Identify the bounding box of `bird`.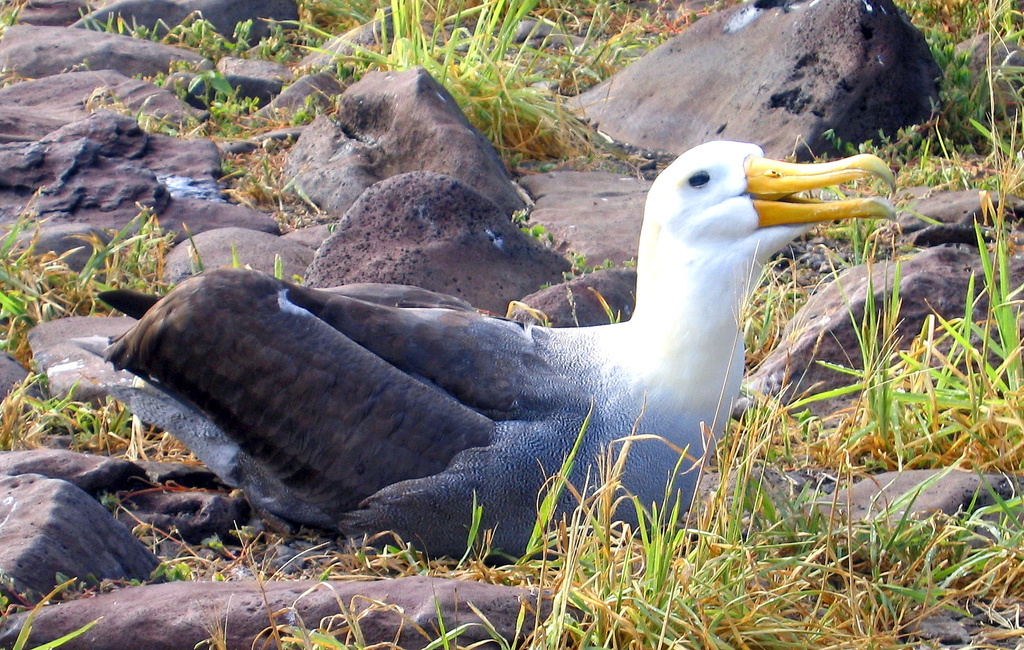
36:129:917:537.
